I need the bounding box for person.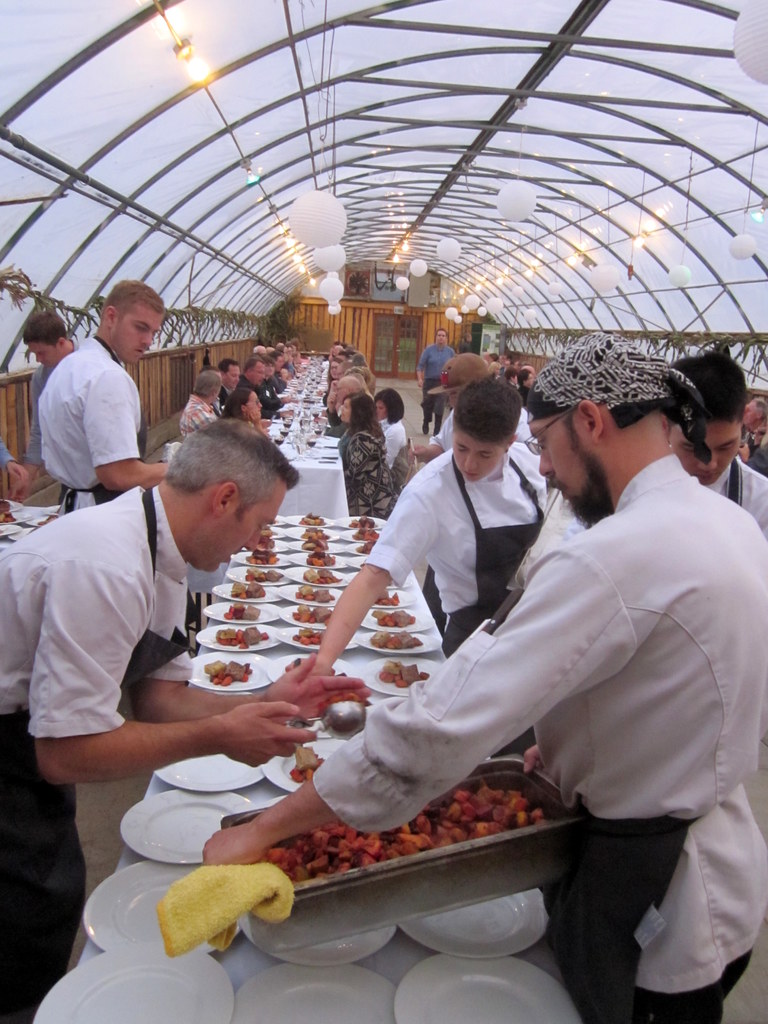
Here it is: left=177, top=366, right=217, bottom=445.
